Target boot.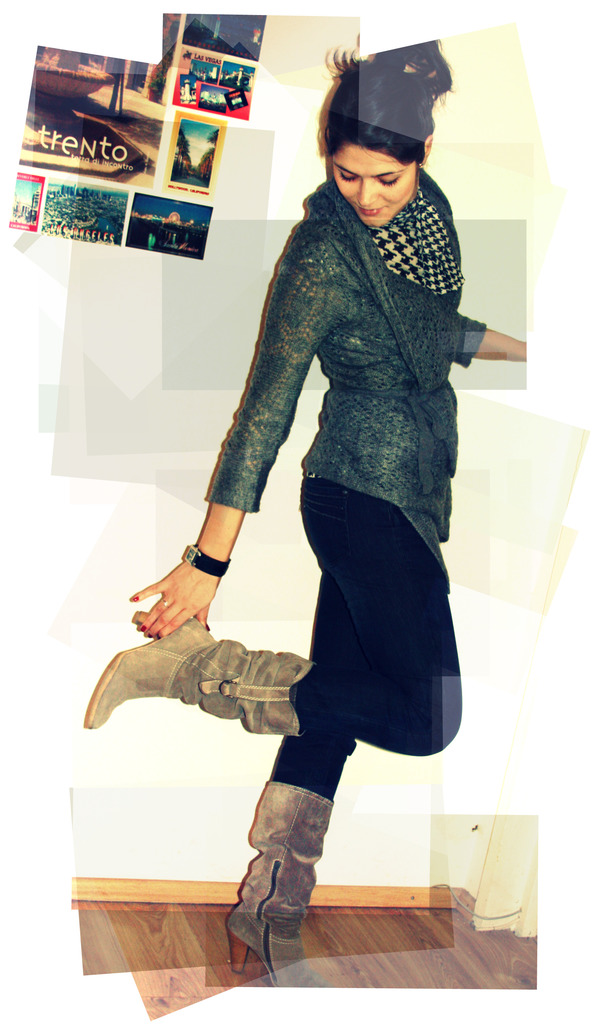
Target region: select_region(84, 608, 312, 737).
